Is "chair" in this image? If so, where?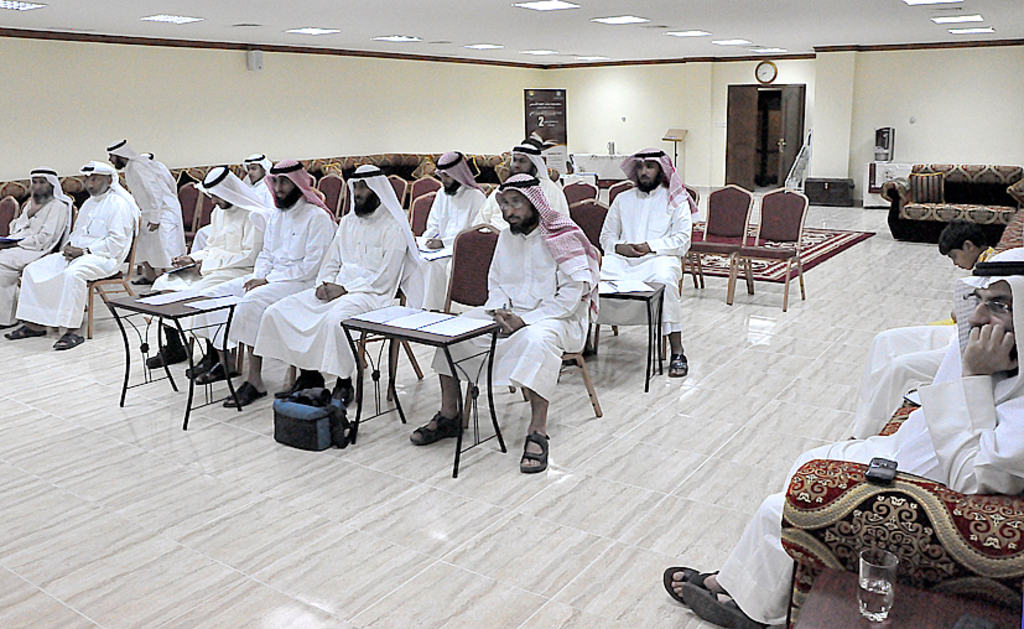
Yes, at region(389, 218, 515, 422).
